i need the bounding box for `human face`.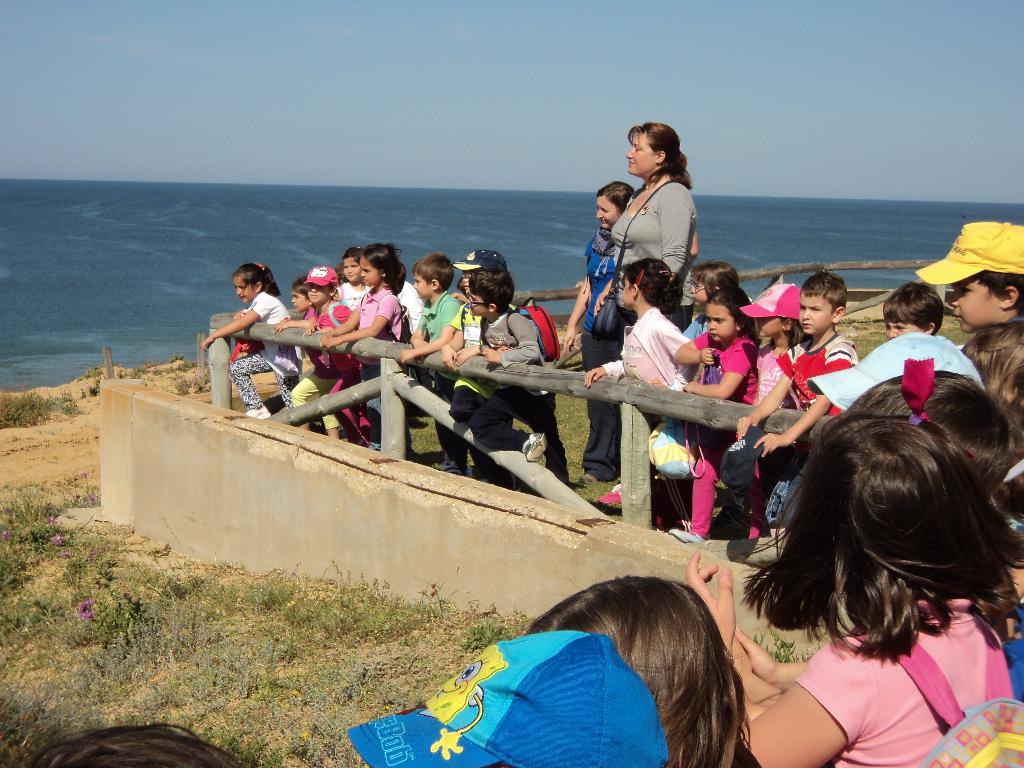
Here it is: [left=690, top=278, right=712, bottom=307].
